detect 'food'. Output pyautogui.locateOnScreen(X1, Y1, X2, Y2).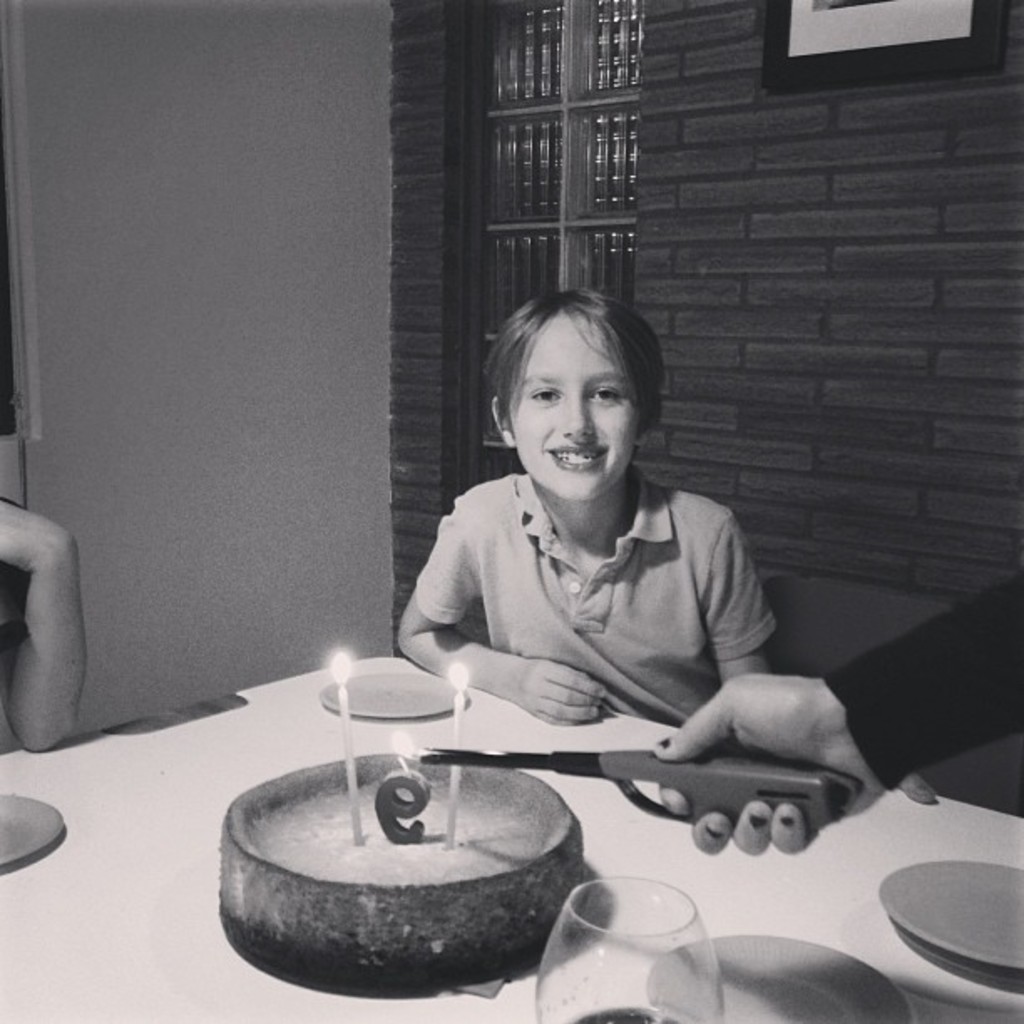
pyautogui.locateOnScreen(234, 751, 561, 969).
